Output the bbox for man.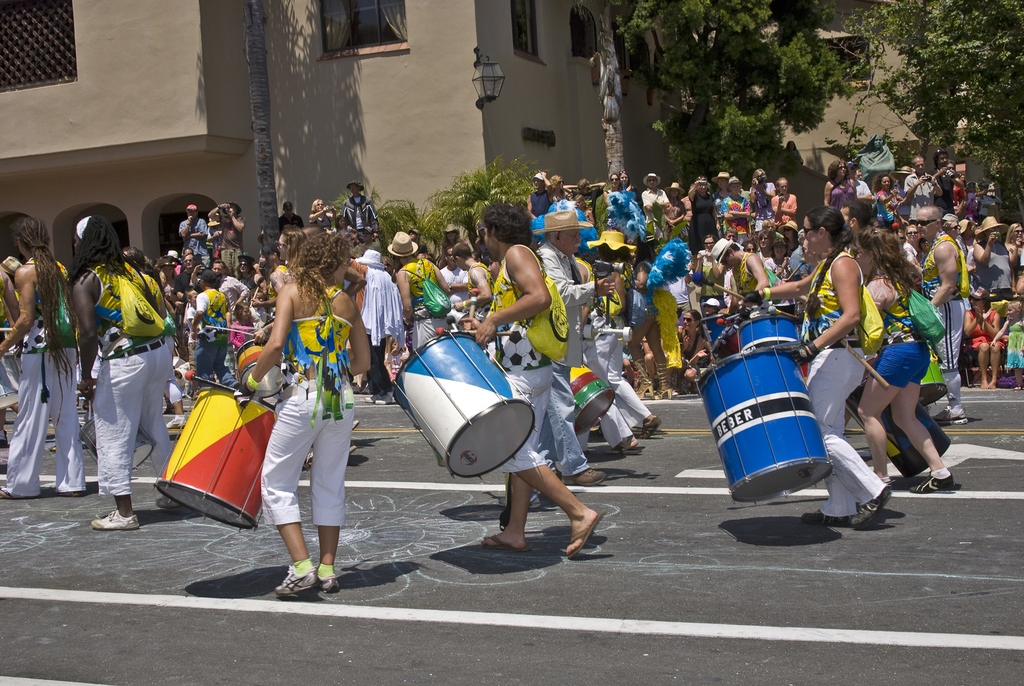
x1=929, y1=149, x2=964, y2=219.
